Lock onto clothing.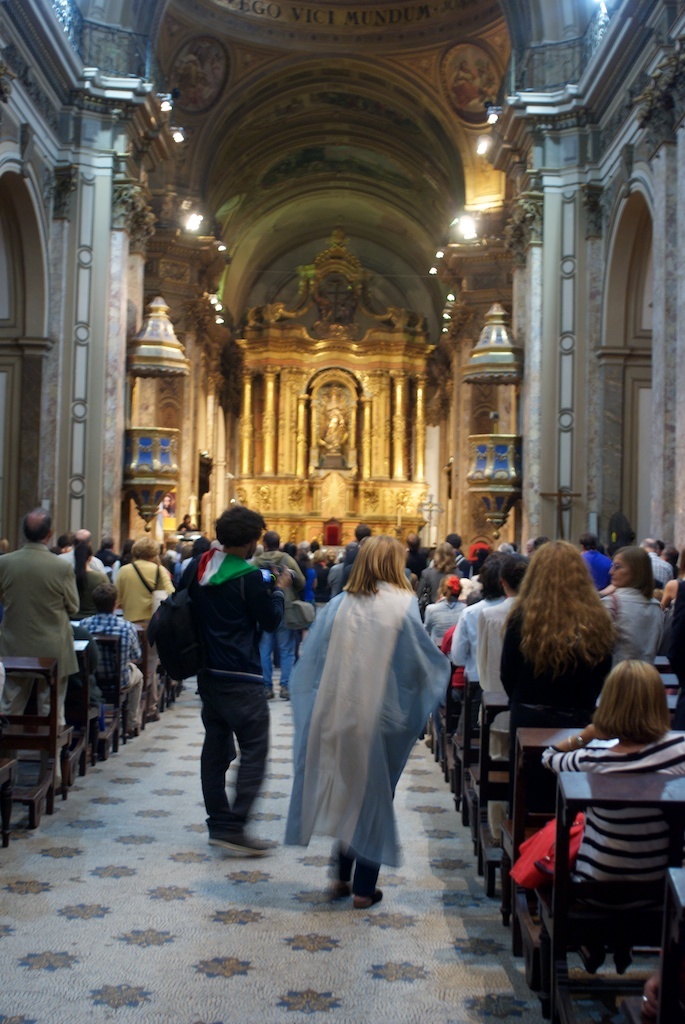
Locked: box=[539, 732, 684, 884].
